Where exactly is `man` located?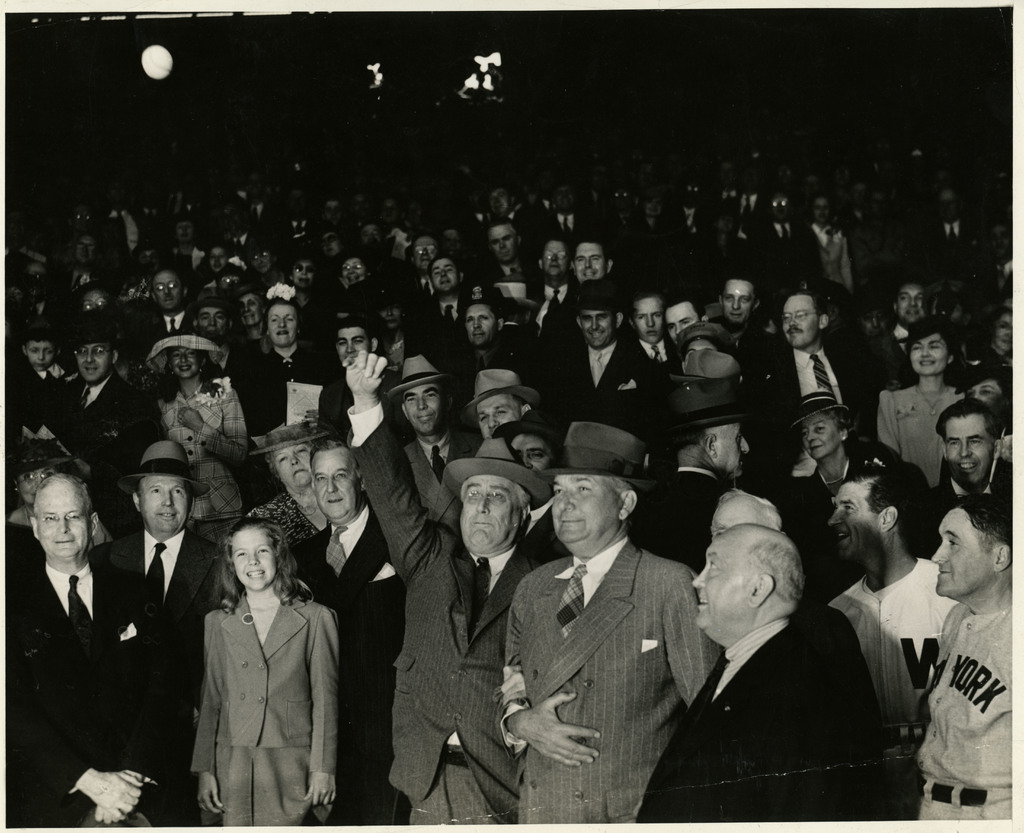
Its bounding box is crop(701, 271, 785, 385).
